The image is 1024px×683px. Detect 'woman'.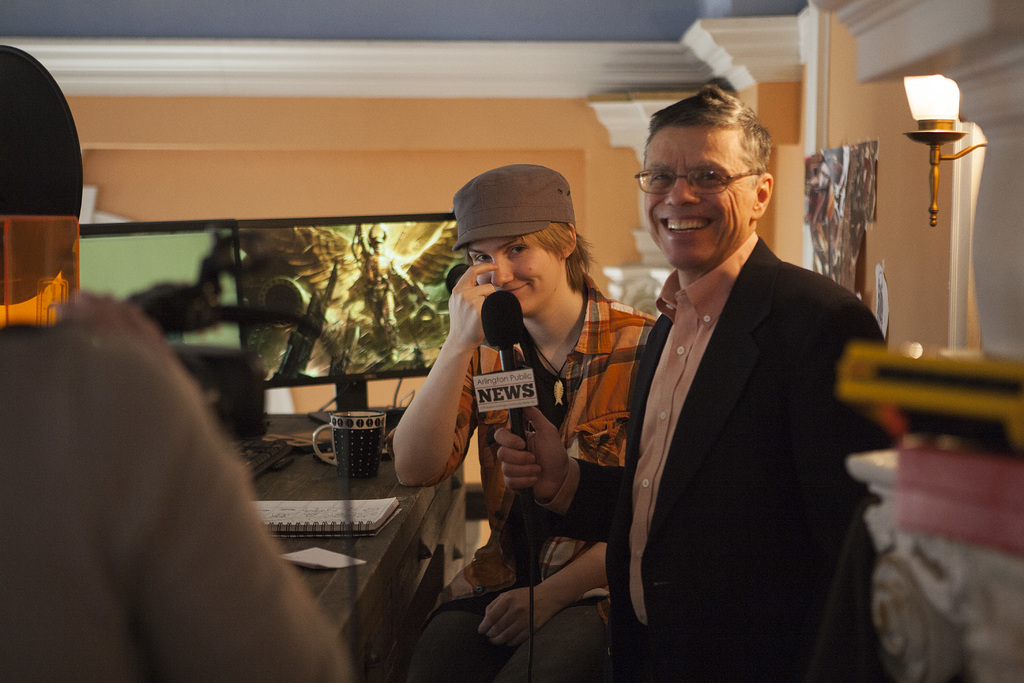
Detection: box=[394, 163, 652, 679].
